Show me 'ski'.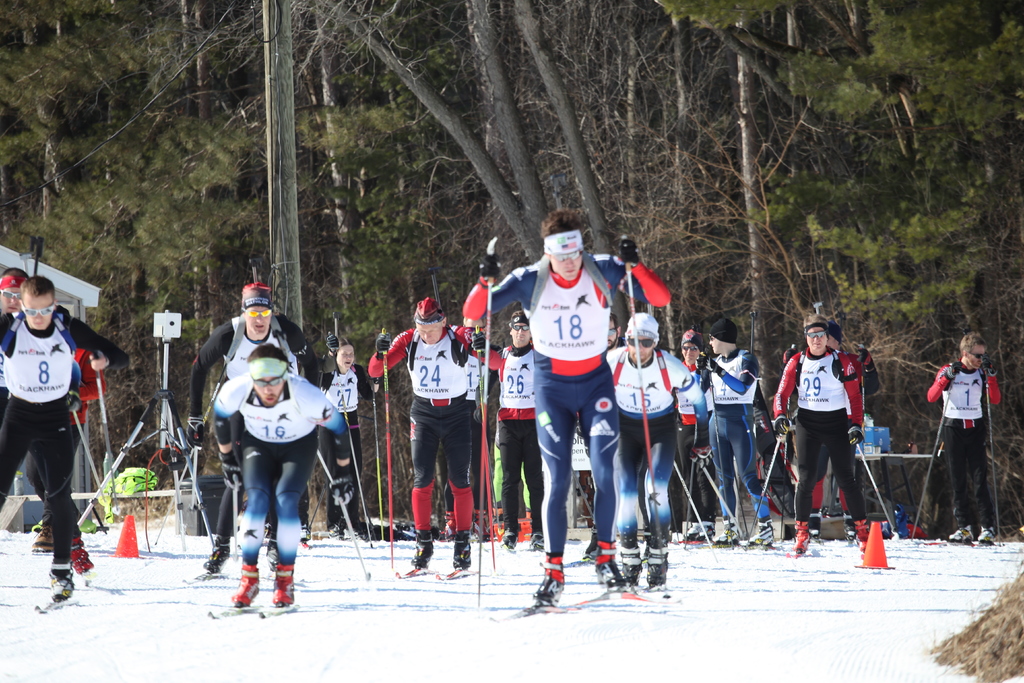
'ski' is here: detection(600, 580, 648, 598).
